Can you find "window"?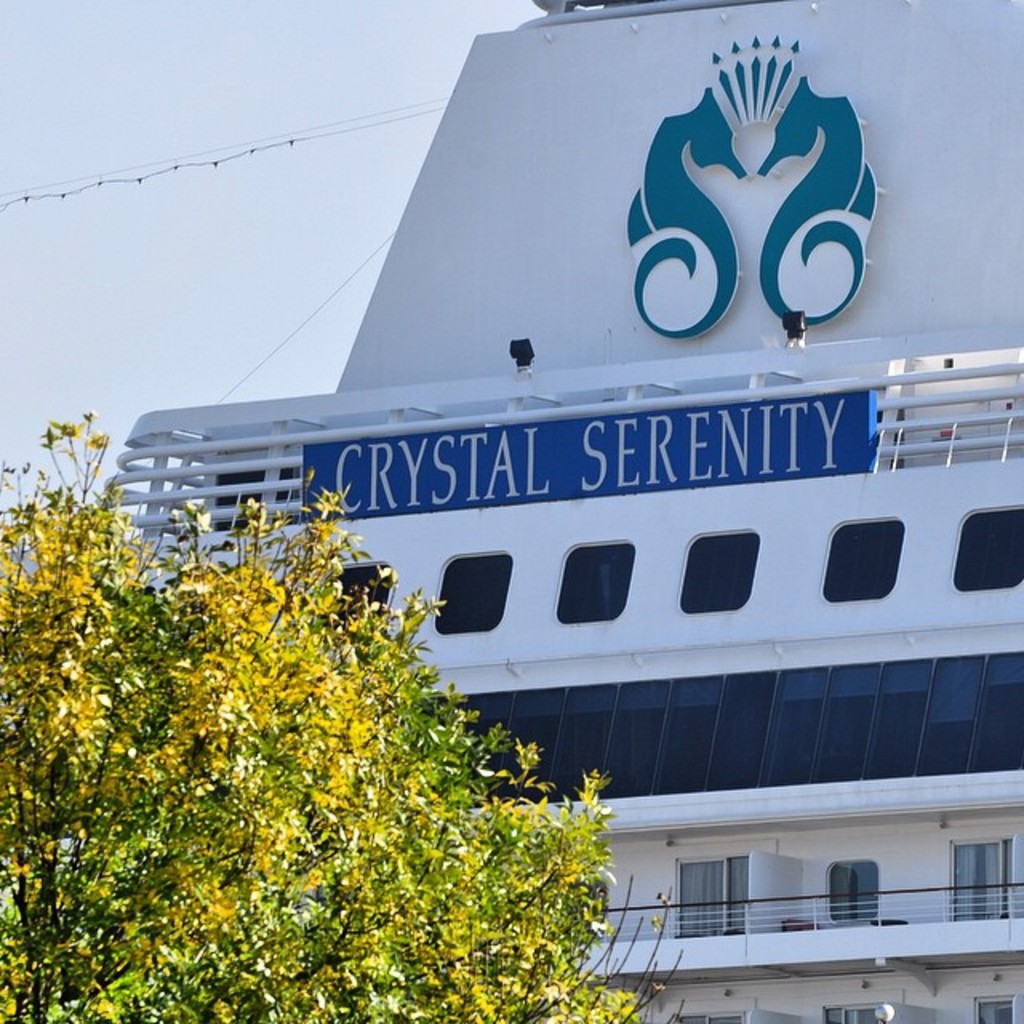
Yes, bounding box: [554, 542, 640, 632].
